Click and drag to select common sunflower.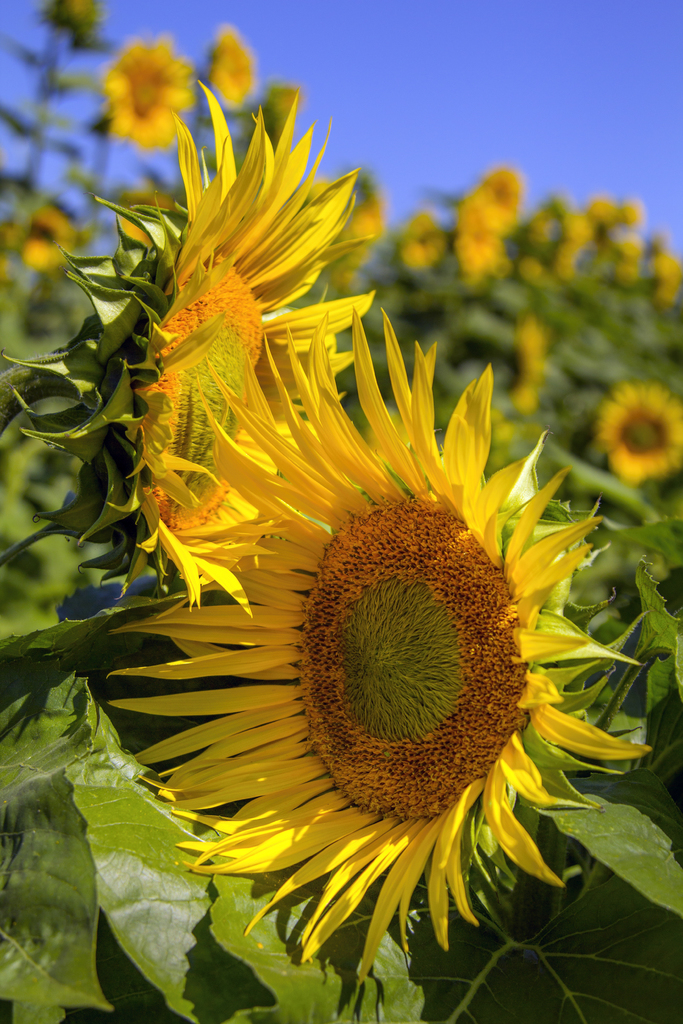
Selection: (582,372,682,493).
